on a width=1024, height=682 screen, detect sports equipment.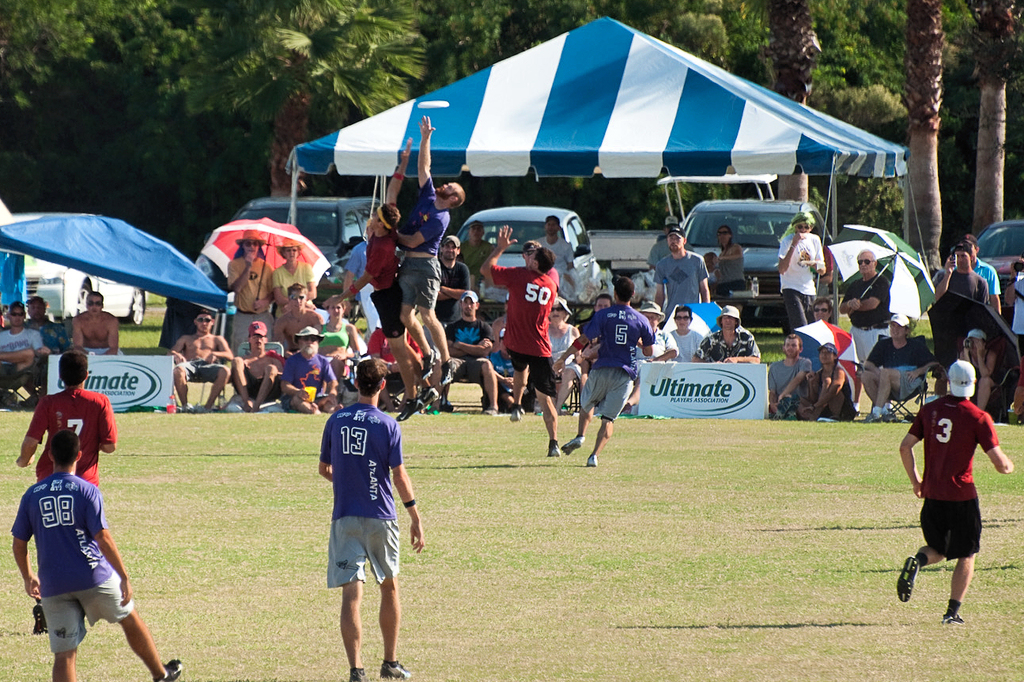
549,444,560,457.
